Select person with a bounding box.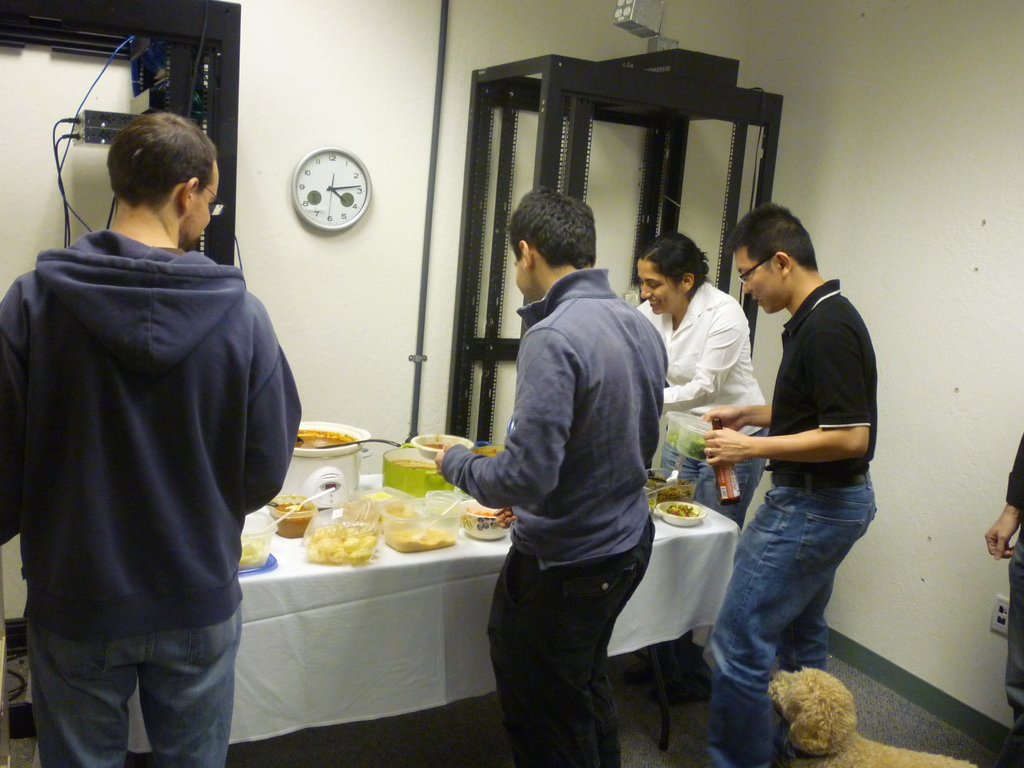
<box>6,113,291,762</box>.
